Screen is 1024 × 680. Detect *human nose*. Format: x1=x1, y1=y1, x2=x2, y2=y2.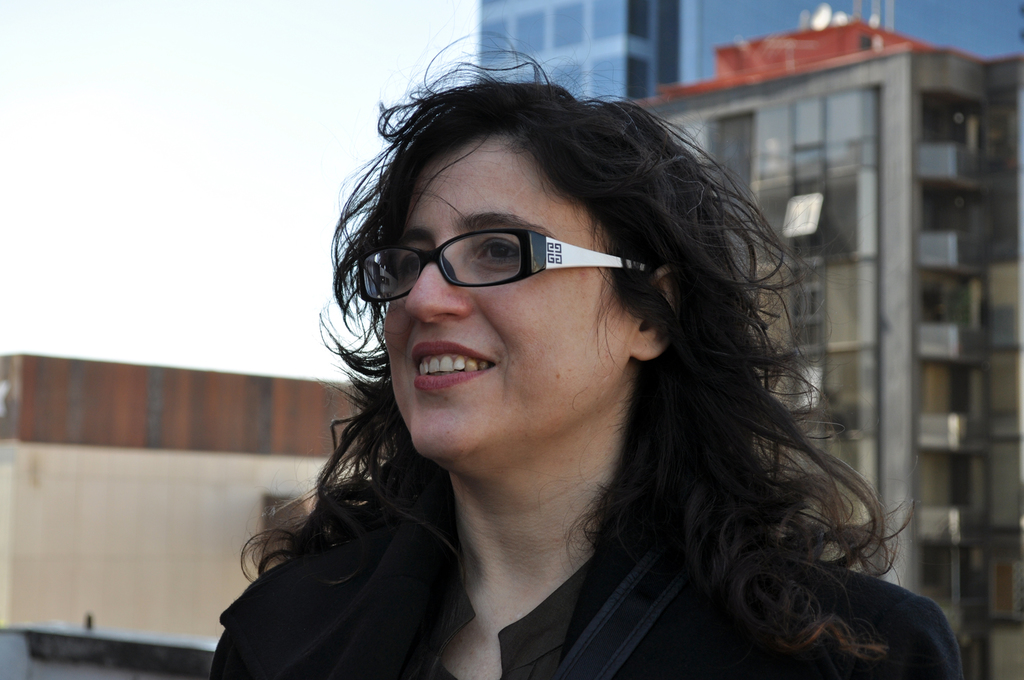
x1=404, y1=243, x2=477, y2=325.
